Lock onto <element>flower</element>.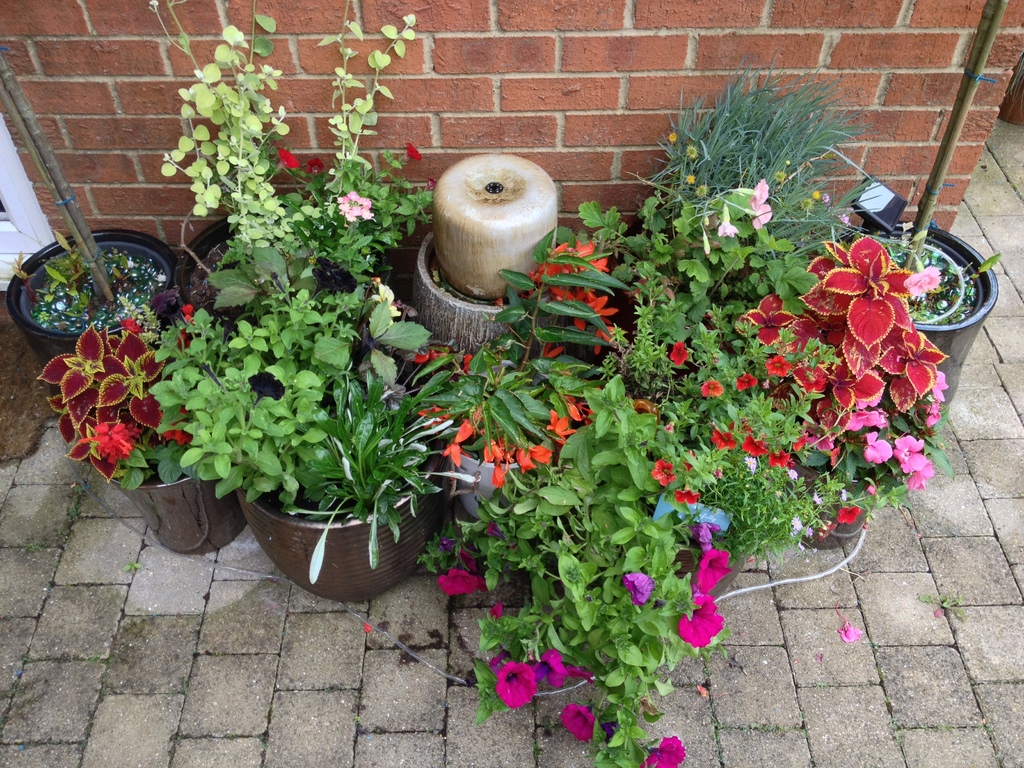
Locked: <box>769,447,789,468</box>.
